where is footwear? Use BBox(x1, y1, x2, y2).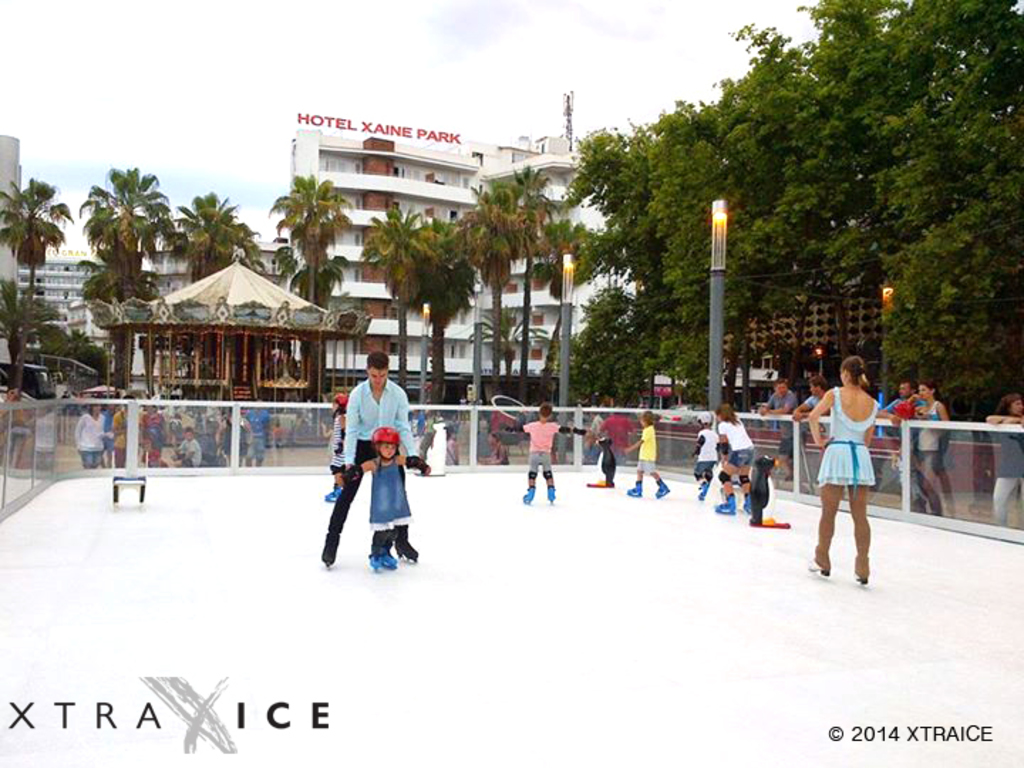
BBox(543, 486, 556, 501).
